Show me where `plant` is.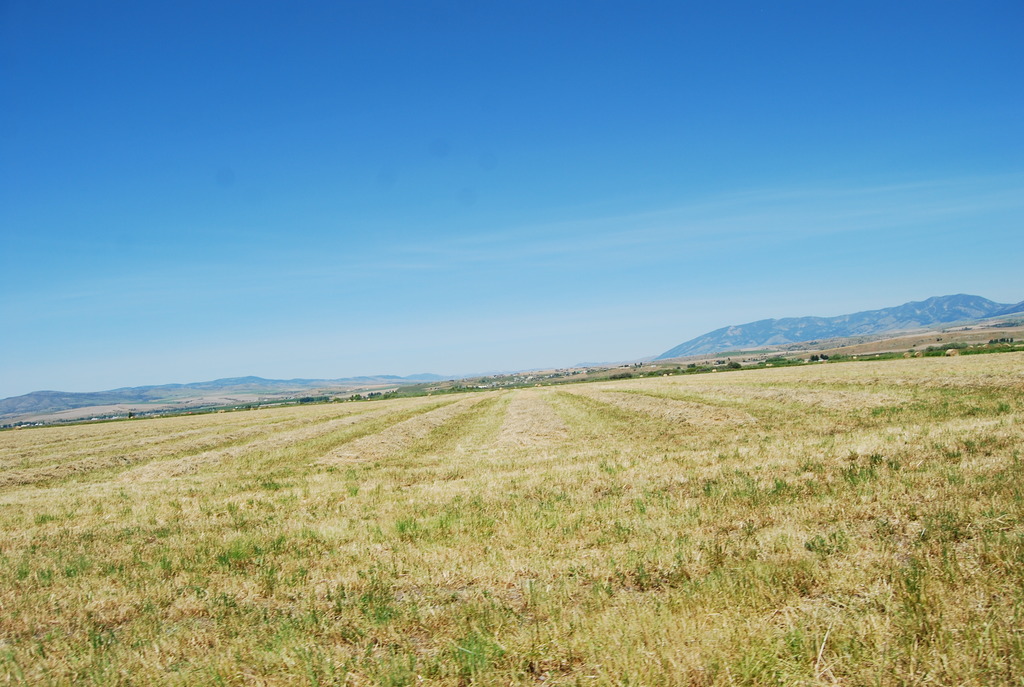
`plant` is at [x1=810, y1=353, x2=819, y2=363].
